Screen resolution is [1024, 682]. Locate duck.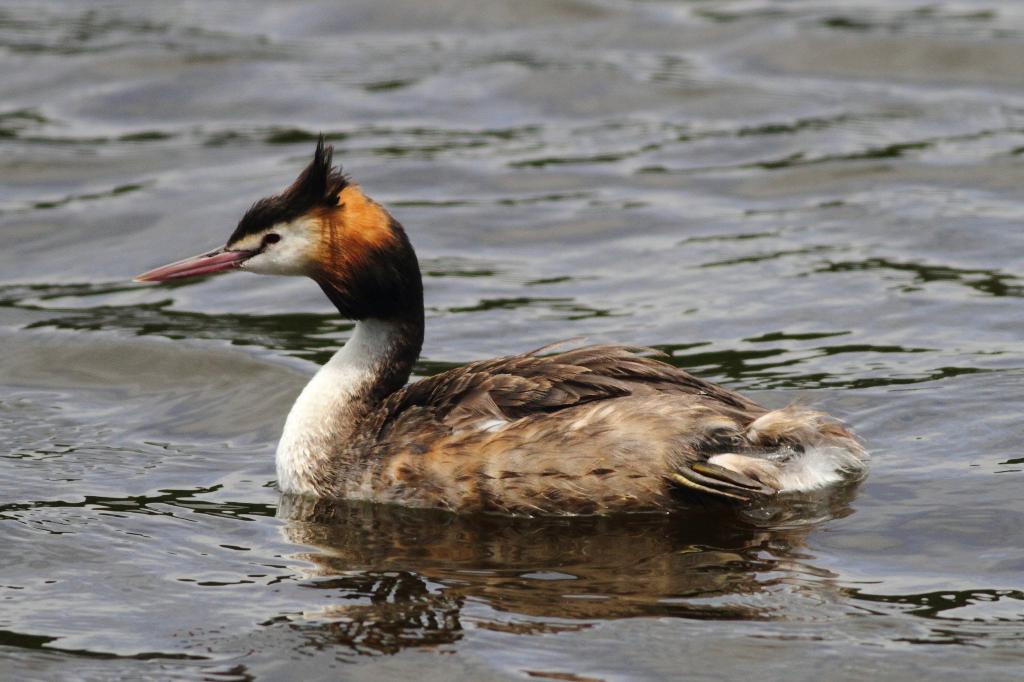
crop(150, 137, 899, 549).
